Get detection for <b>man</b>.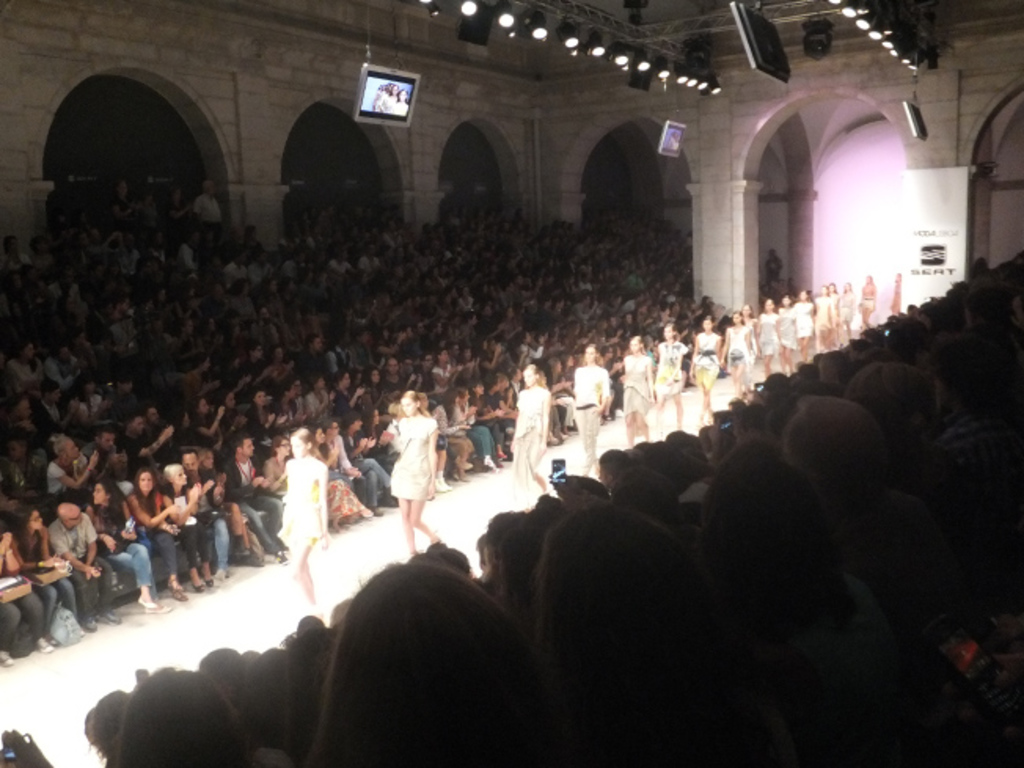
Detection: crop(199, 179, 226, 240).
